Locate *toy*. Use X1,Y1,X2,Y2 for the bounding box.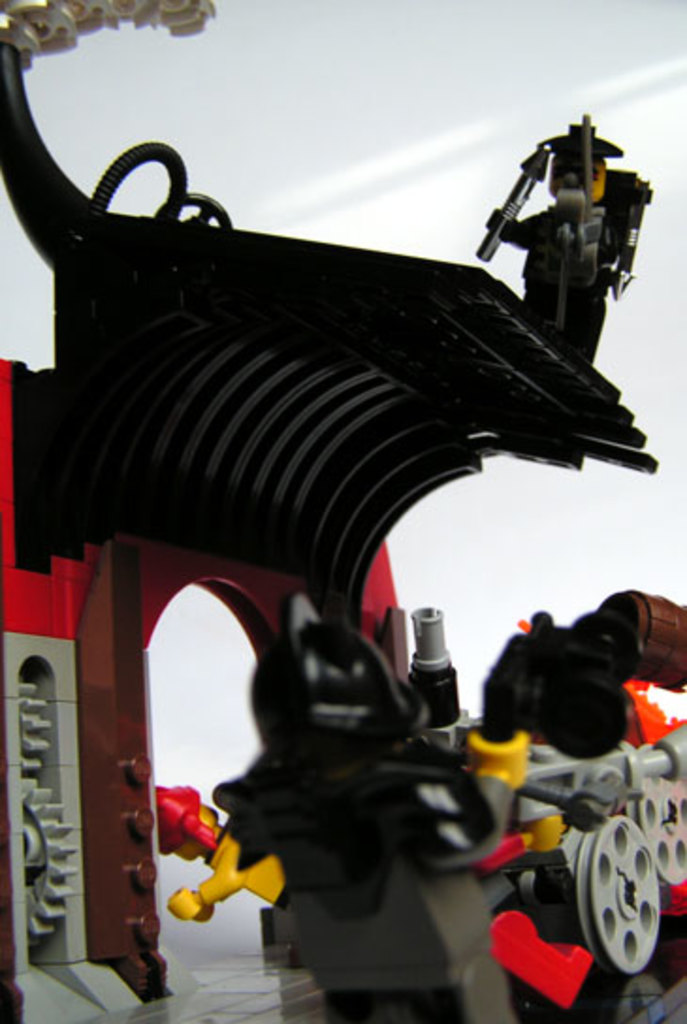
471,113,655,373.
